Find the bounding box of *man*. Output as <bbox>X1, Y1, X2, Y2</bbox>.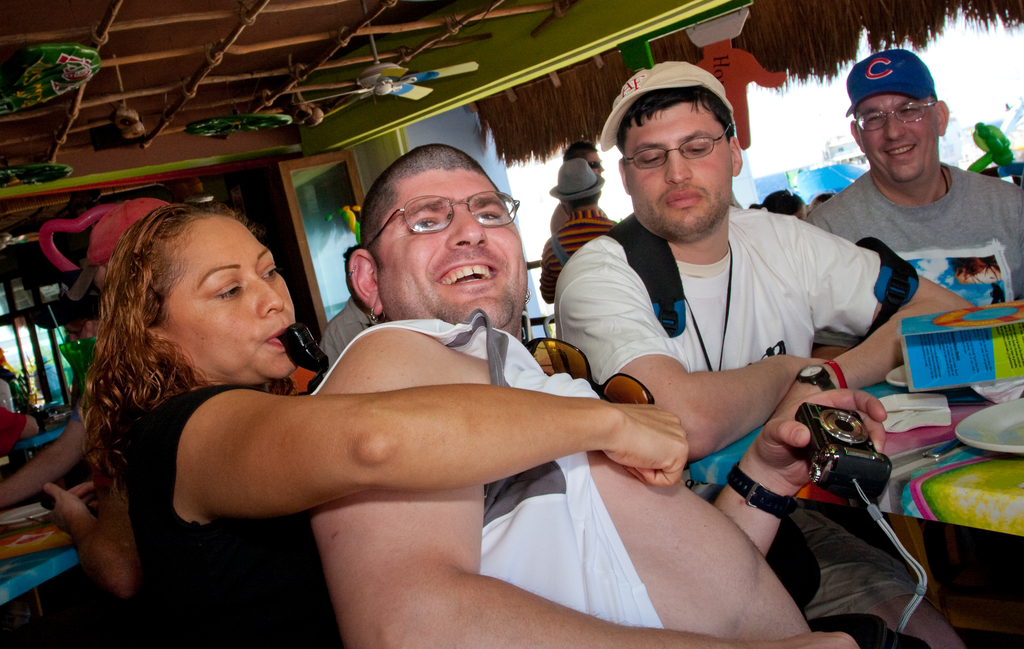
<bbox>302, 140, 884, 648</bbox>.
